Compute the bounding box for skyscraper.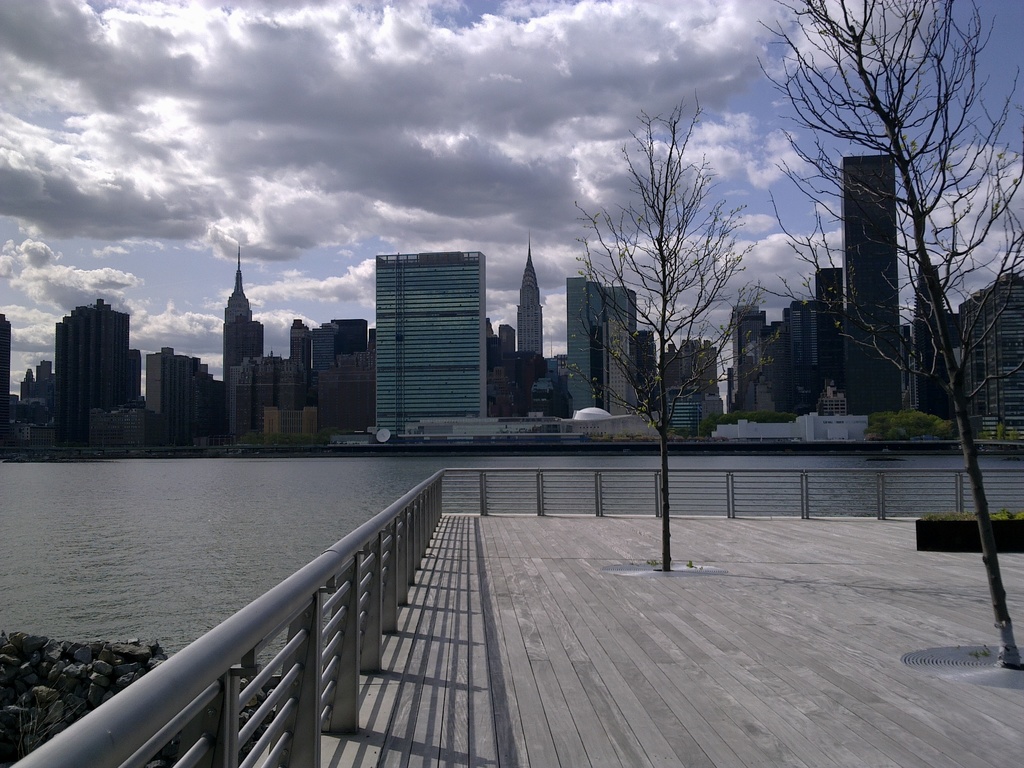
Rect(784, 296, 828, 370).
